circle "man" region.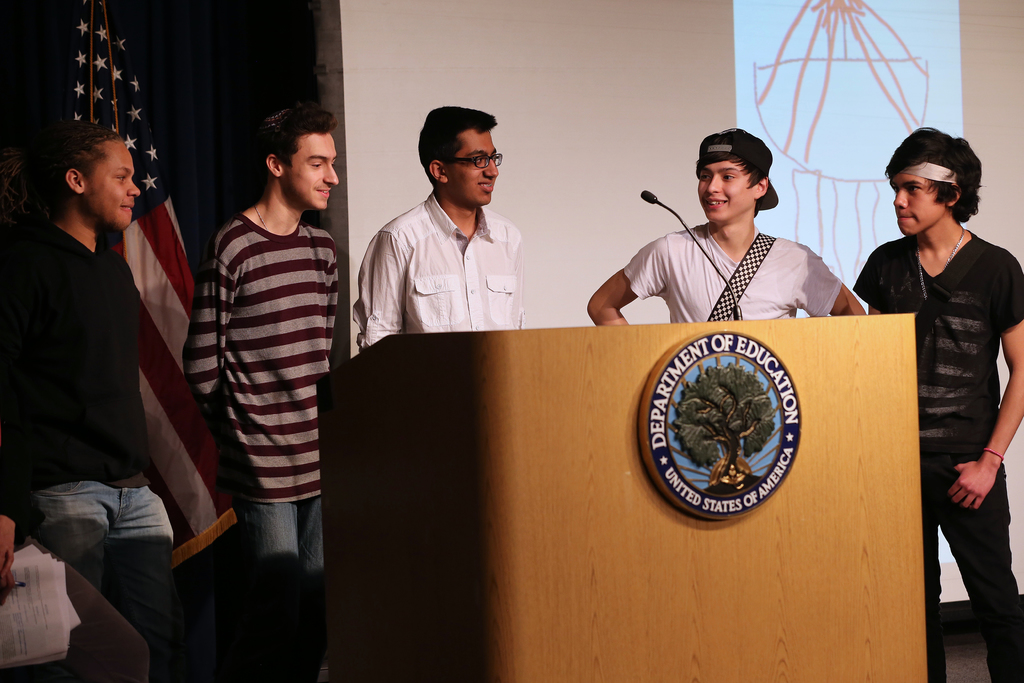
Region: box(12, 87, 214, 639).
